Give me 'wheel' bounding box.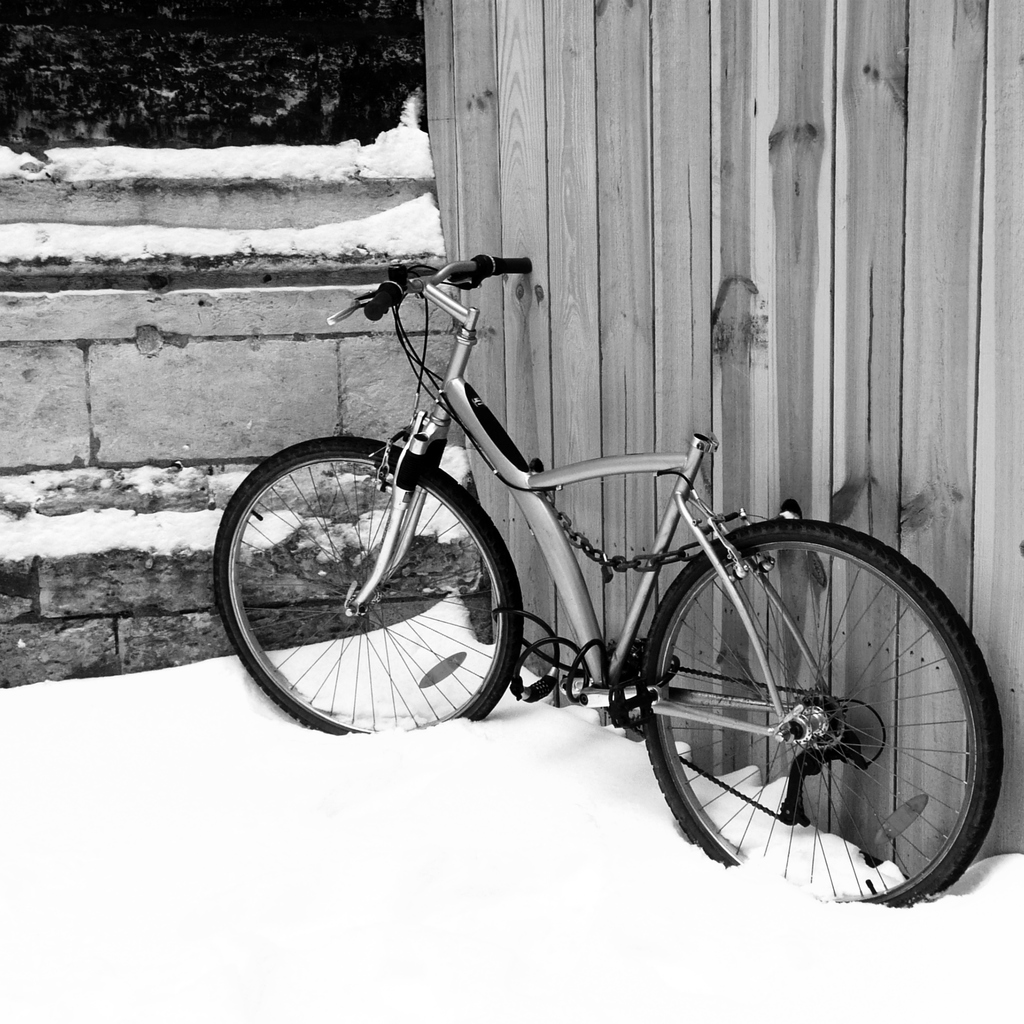
x1=637 y1=511 x2=1003 y2=907.
